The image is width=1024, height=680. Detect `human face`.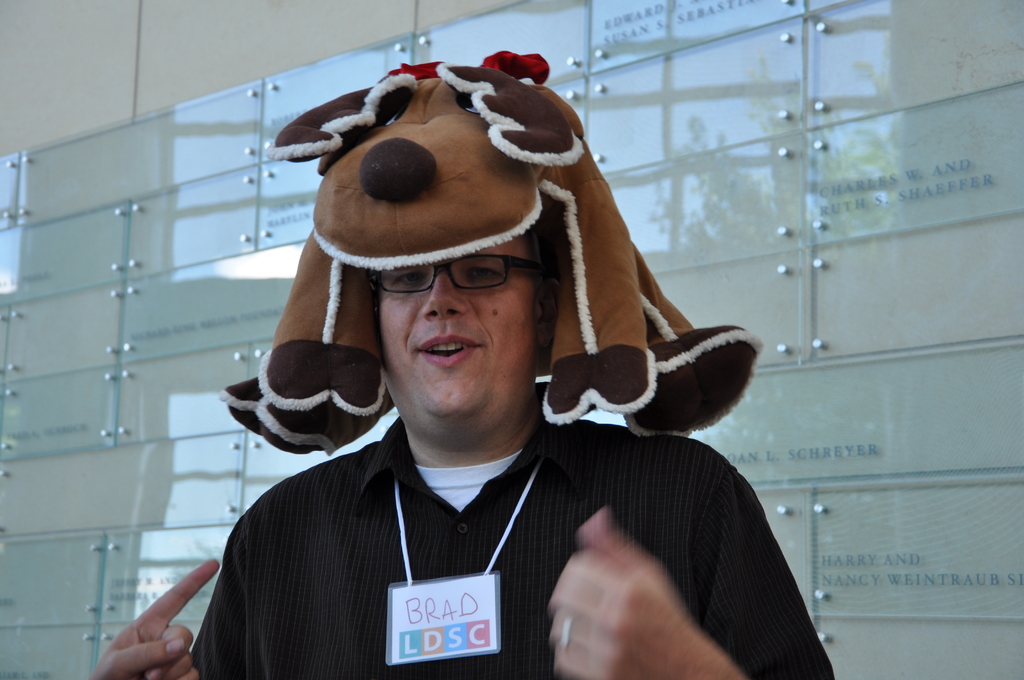
Detection: pyautogui.locateOnScreen(370, 238, 535, 439).
